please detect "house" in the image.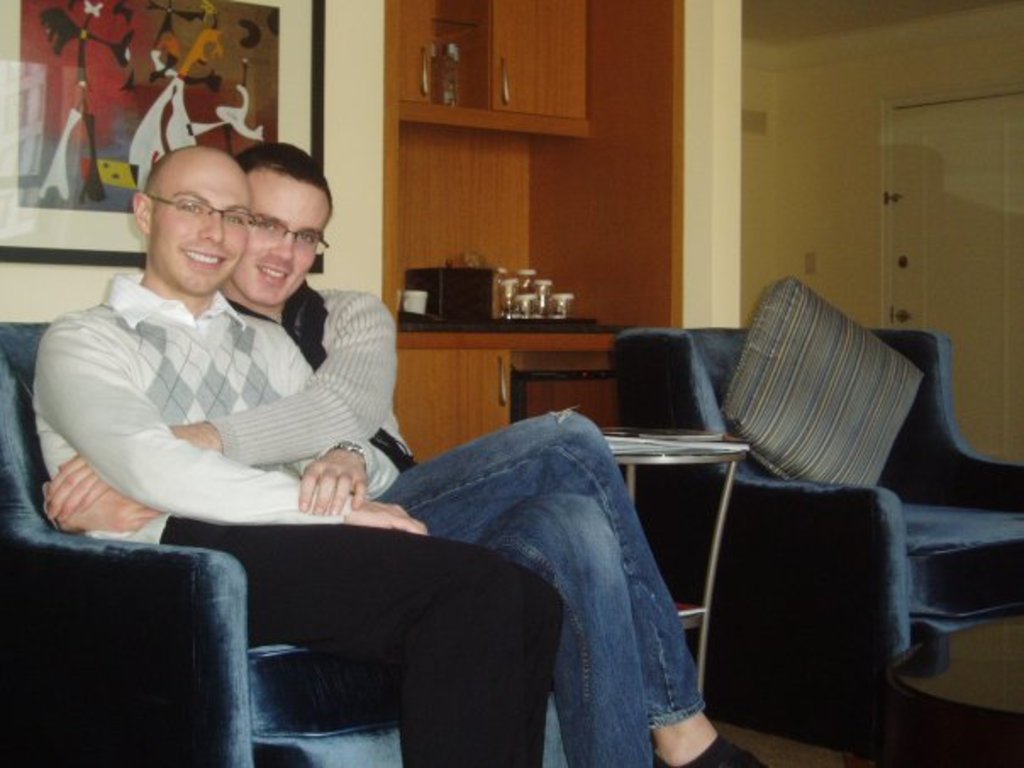
(0, 0, 1023, 734).
